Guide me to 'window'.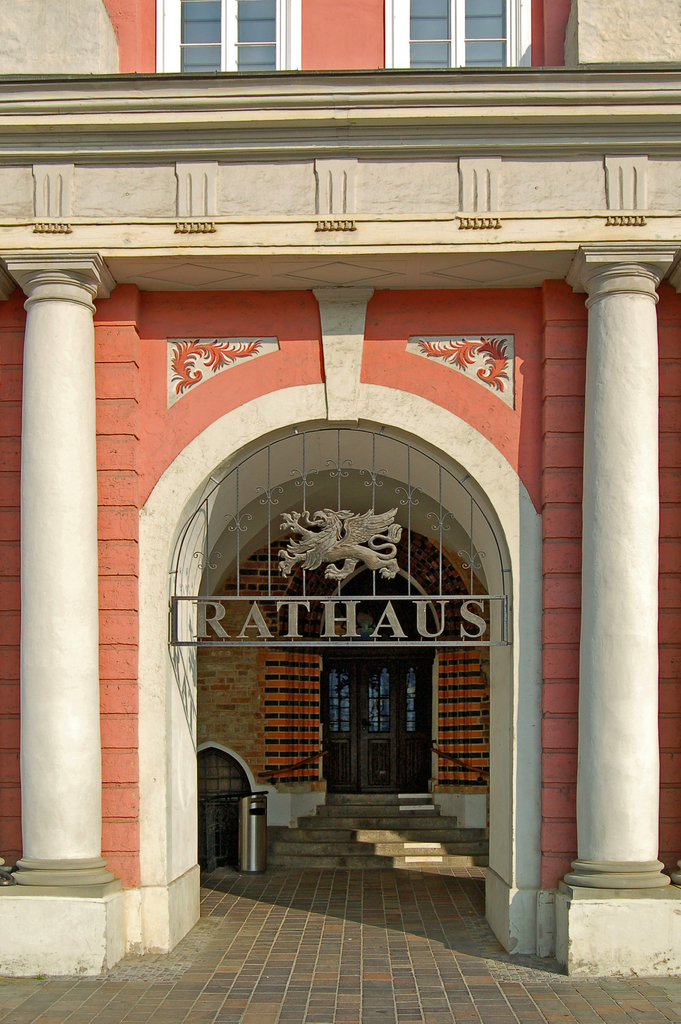
Guidance: left=154, top=0, right=296, bottom=70.
